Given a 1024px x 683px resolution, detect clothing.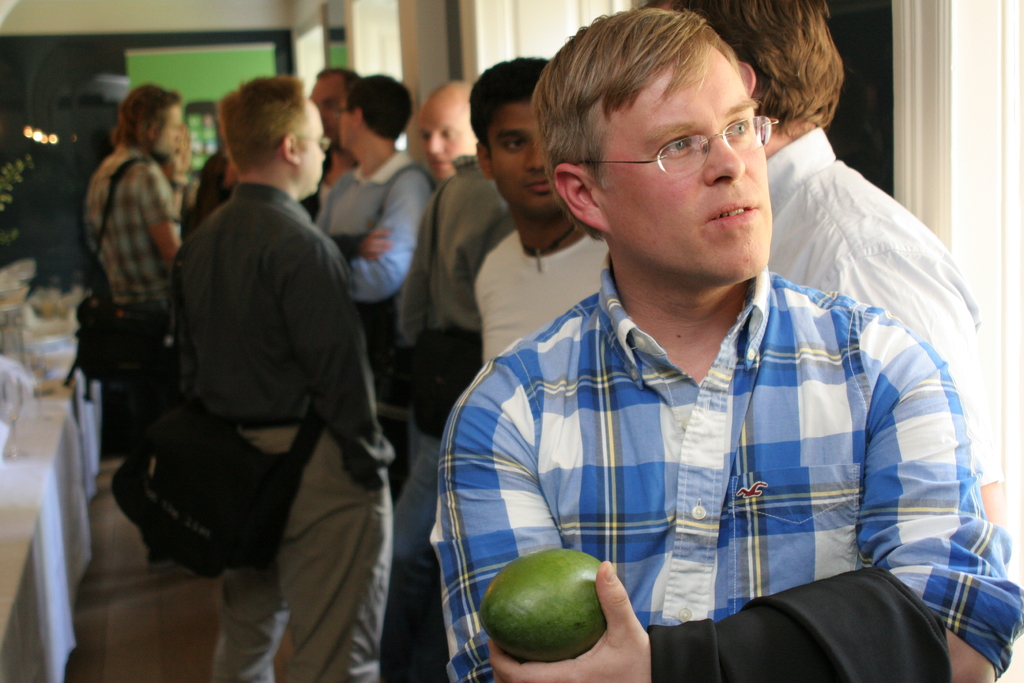
[433,254,1023,682].
